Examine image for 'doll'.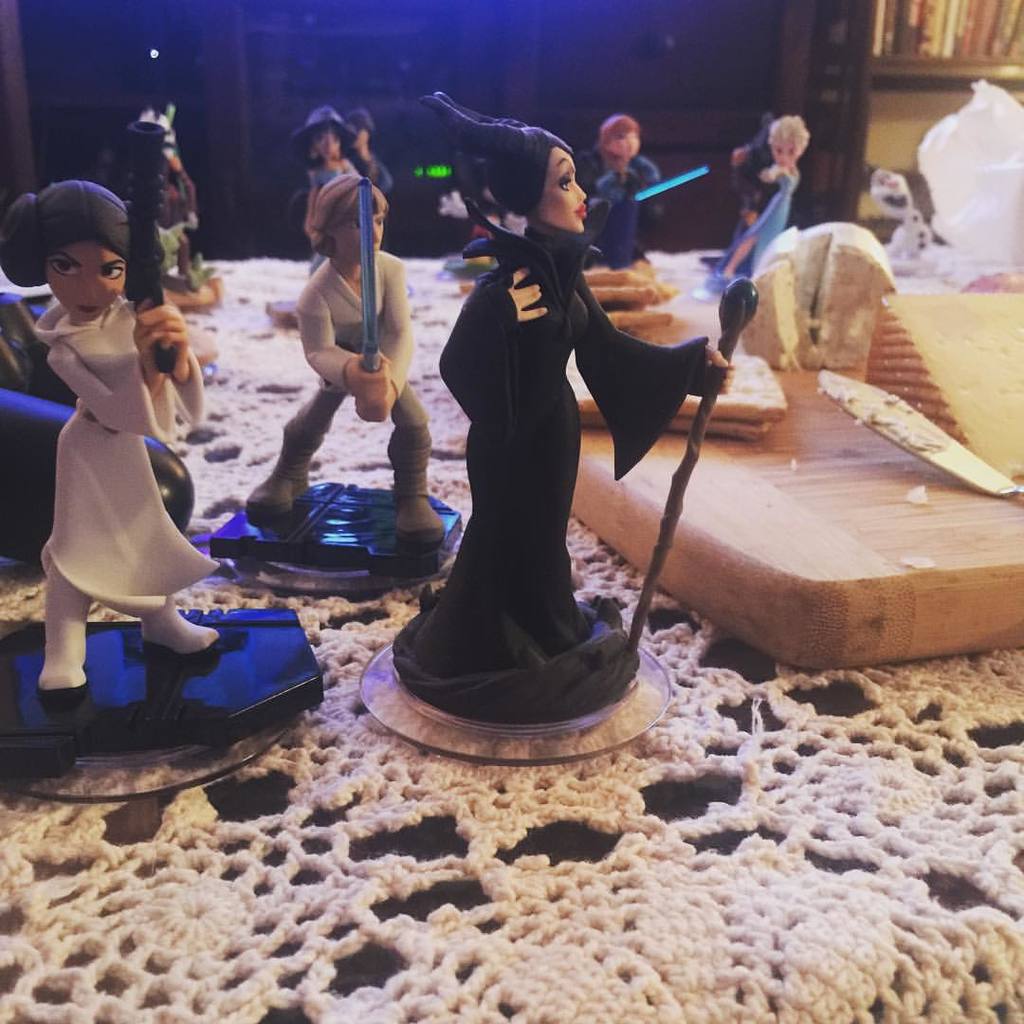
Examination result: 296:112:368:246.
